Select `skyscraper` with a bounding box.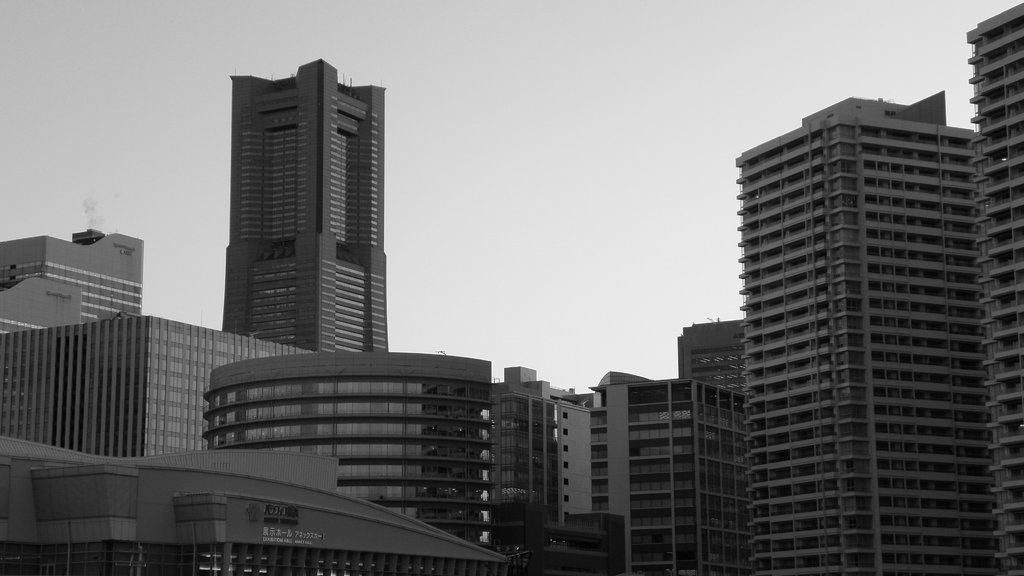
left=964, top=0, right=1023, bottom=575.
